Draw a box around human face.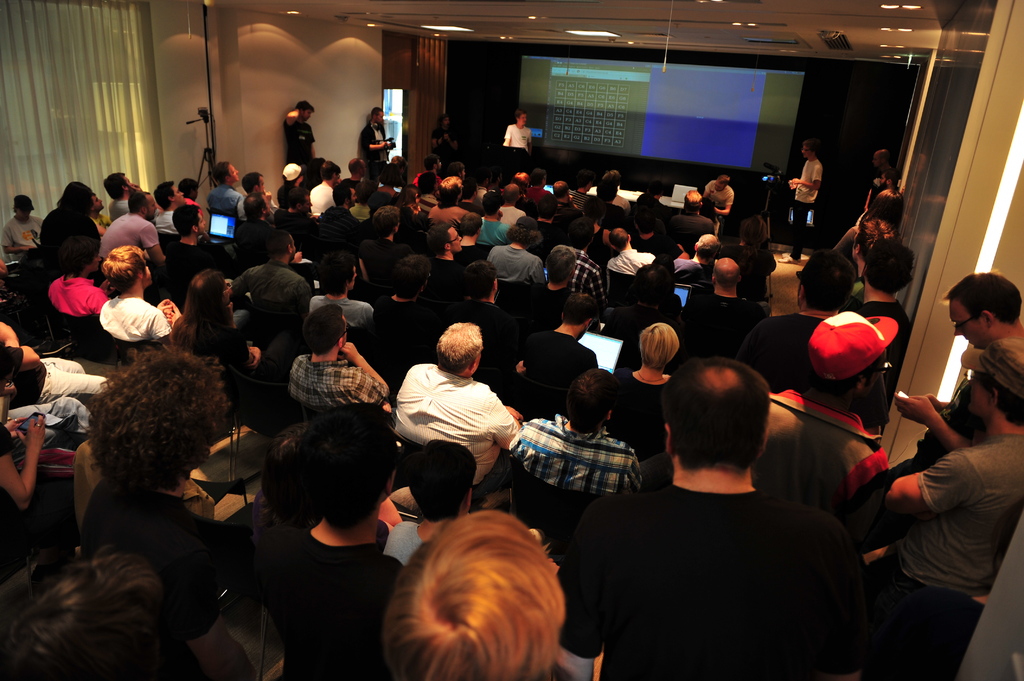
{"x1": 303, "y1": 109, "x2": 311, "y2": 122}.
